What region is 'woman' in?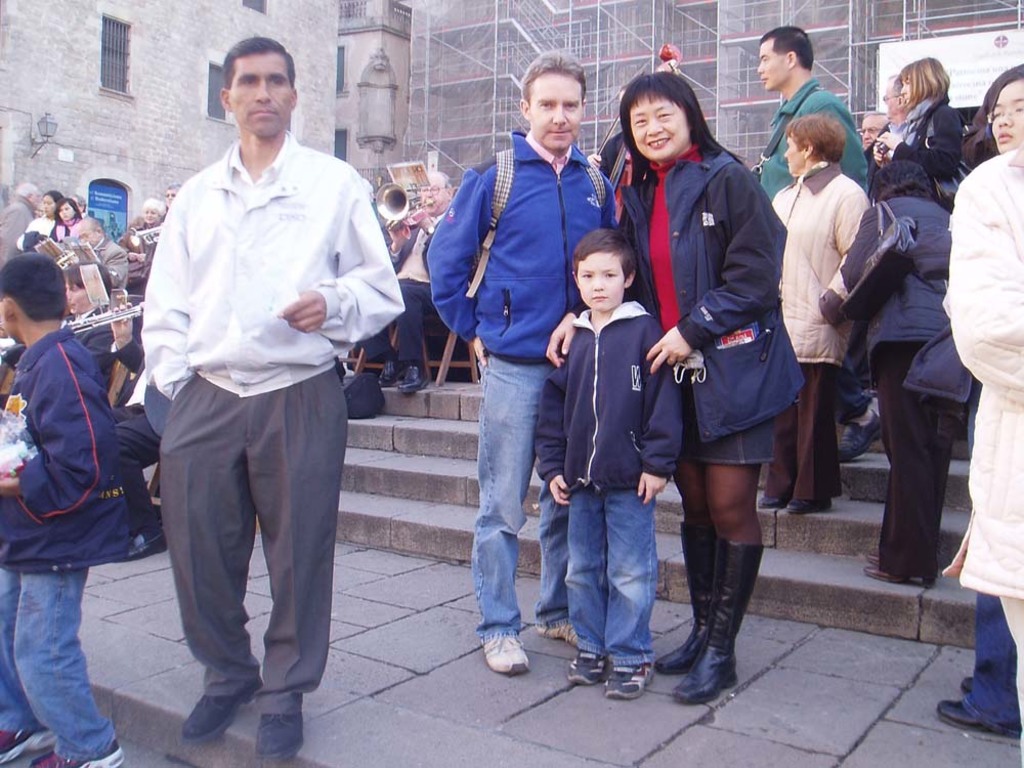
BBox(878, 62, 965, 221).
